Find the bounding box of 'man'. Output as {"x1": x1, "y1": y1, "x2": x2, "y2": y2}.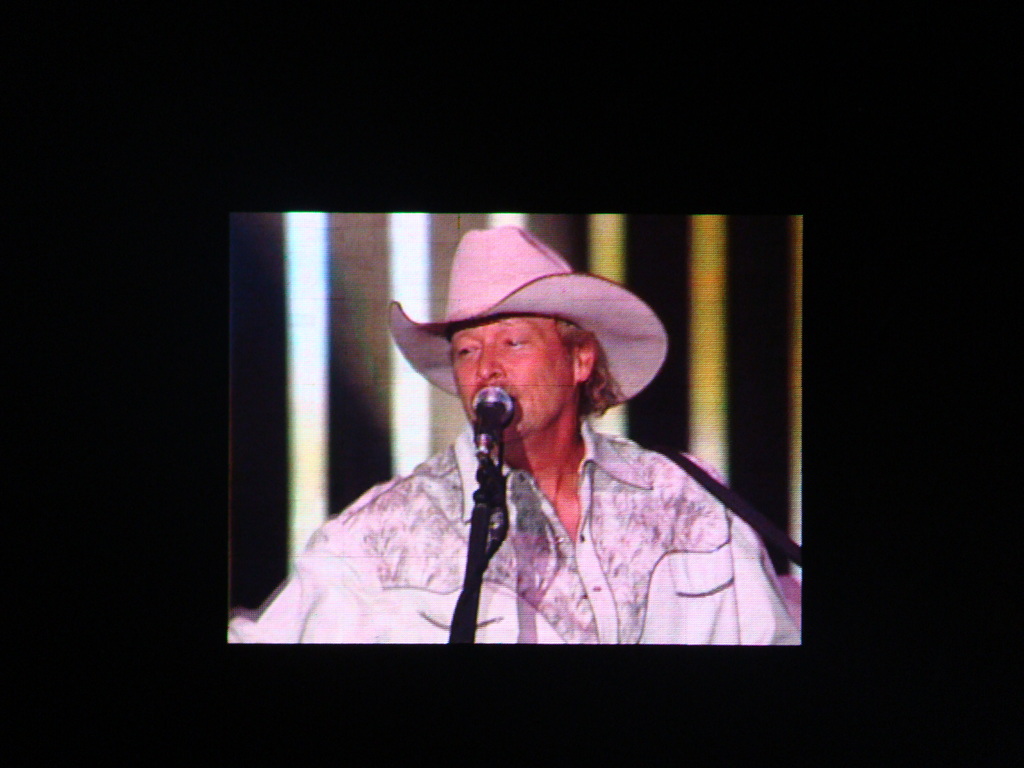
{"x1": 227, "y1": 225, "x2": 803, "y2": 643}.
